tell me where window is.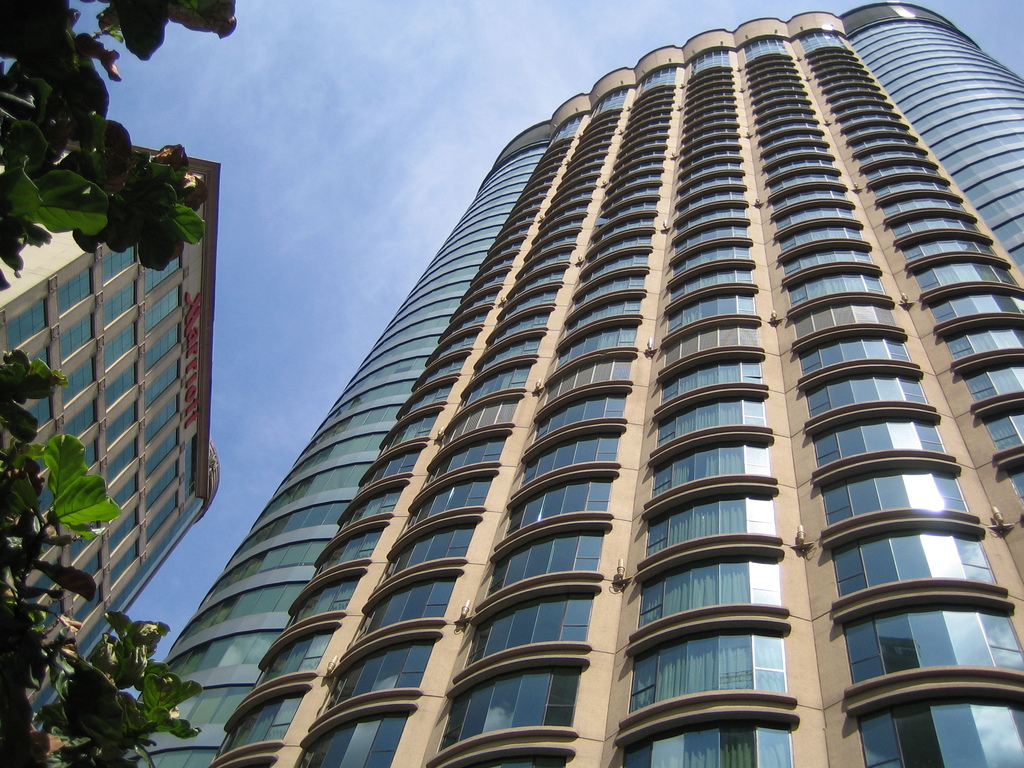
window is at x1=689, y1=118, x2=740, y2=150.
